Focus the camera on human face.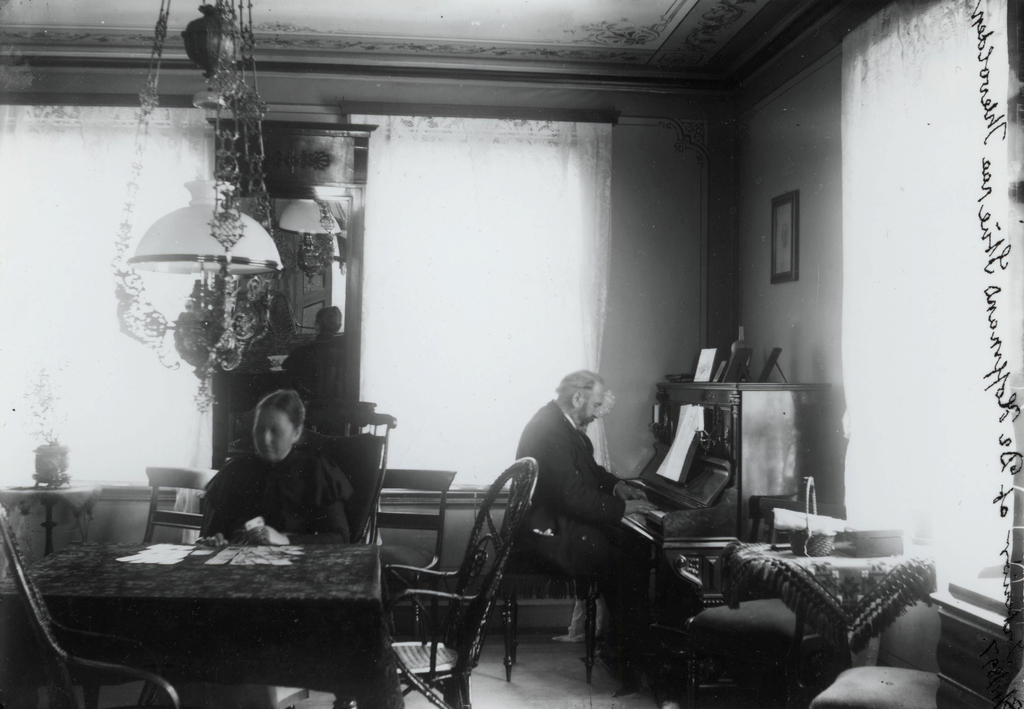
Focus region: (left=252, top=405, right=296, bottom=460).
